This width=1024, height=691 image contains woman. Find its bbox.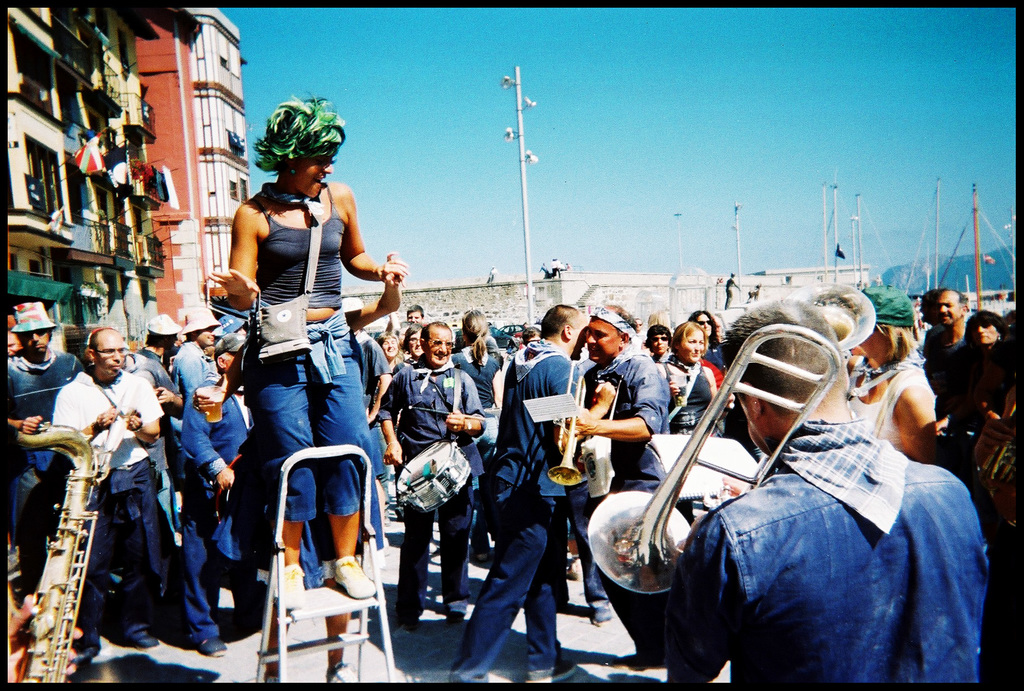
<bbox>385, 319, 425, 381</bbox>.
